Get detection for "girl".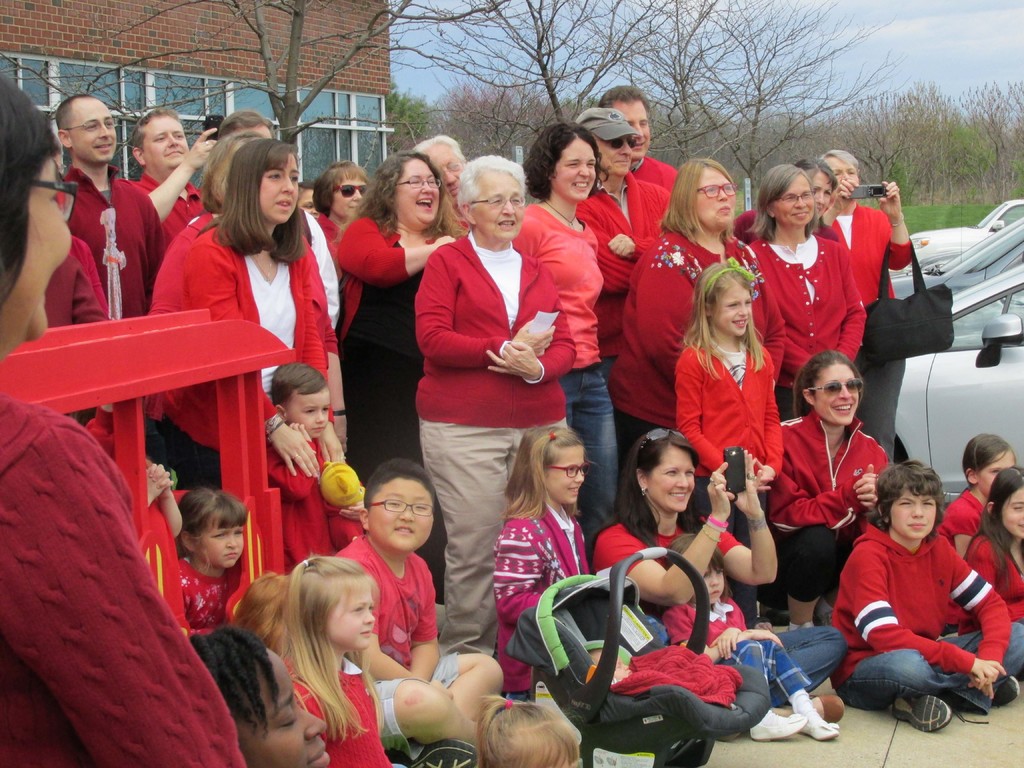
Detection: (x1=493, y1=424, x2=592, y2=698).
